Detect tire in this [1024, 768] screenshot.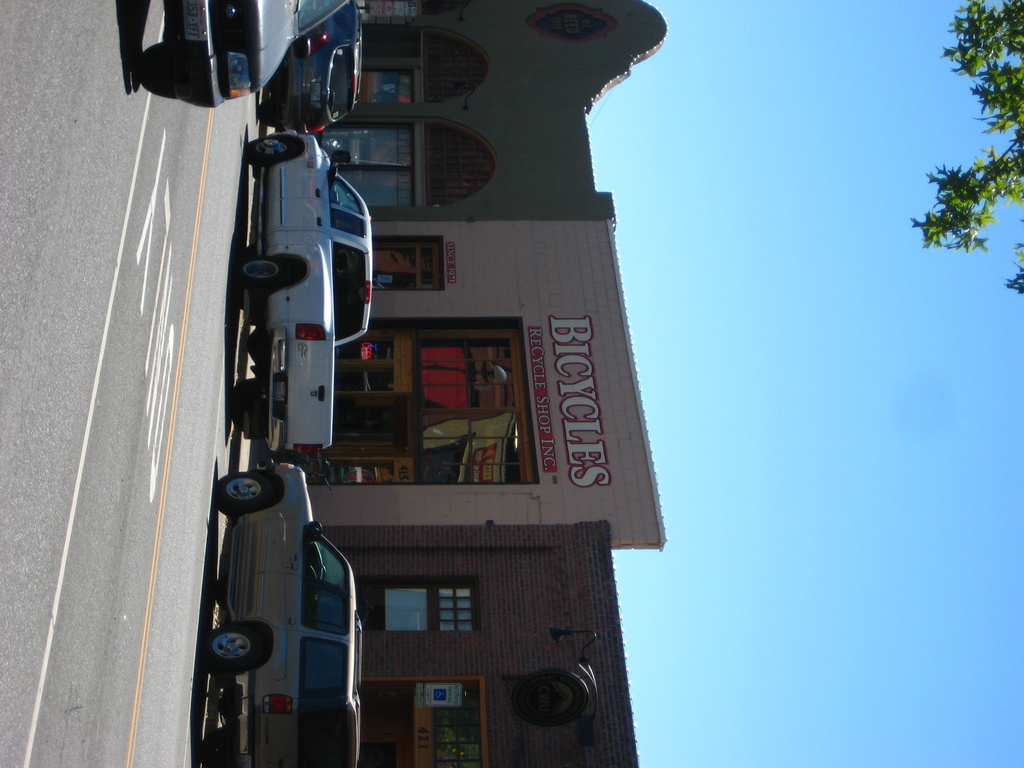
Detection: bbox=[205, 623, 266, 673].
